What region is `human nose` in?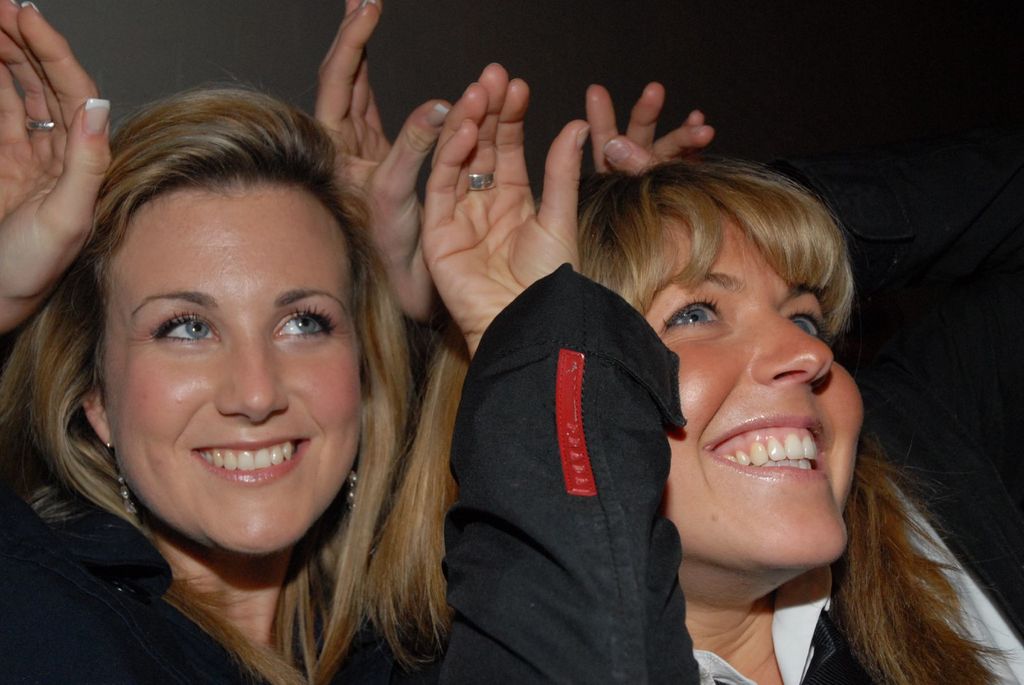
x1=218, y1=337, x2=284, y2=425.
